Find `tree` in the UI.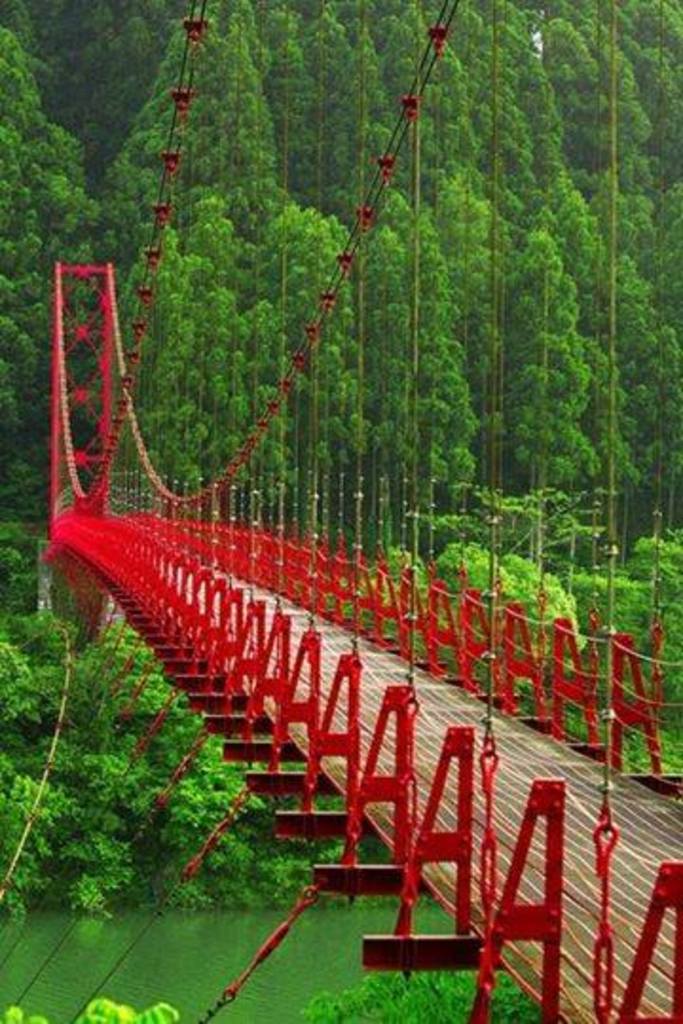
UI element at 505 228 582 480.
